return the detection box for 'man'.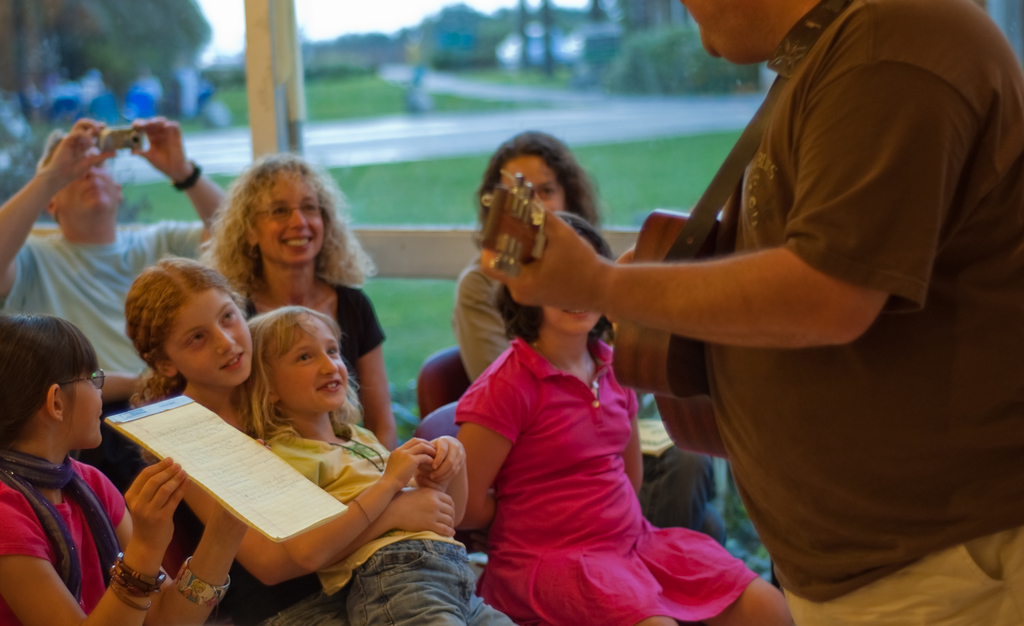
<bbox>481, 0, 1023, 625</bbox>.
